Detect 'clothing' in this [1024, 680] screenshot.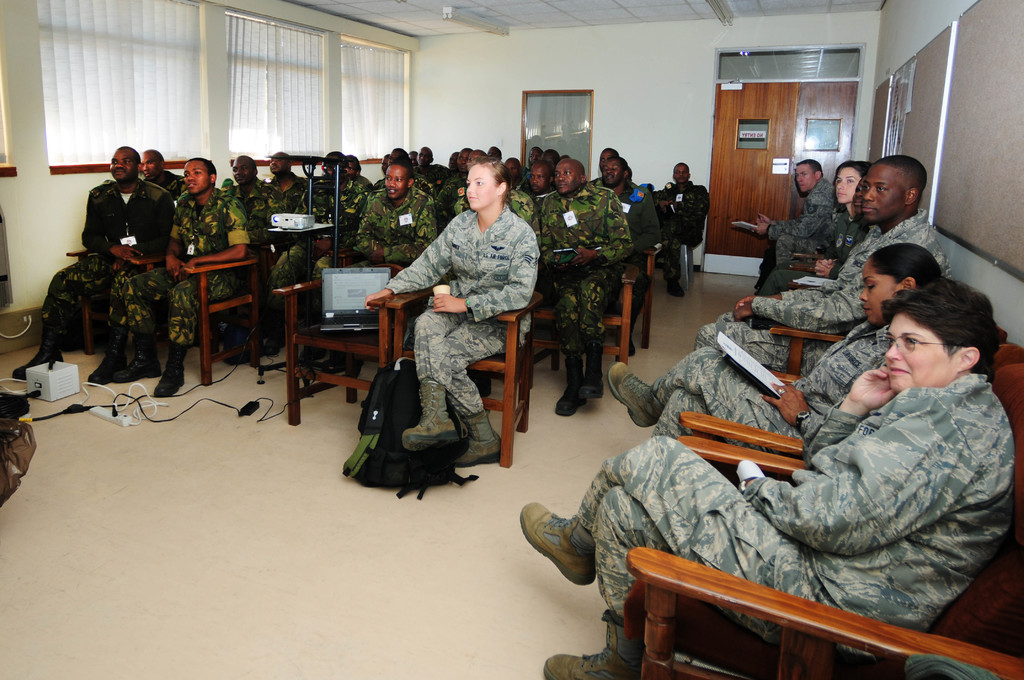
Detection: left=350, top=189, right=433, bottom=275.
